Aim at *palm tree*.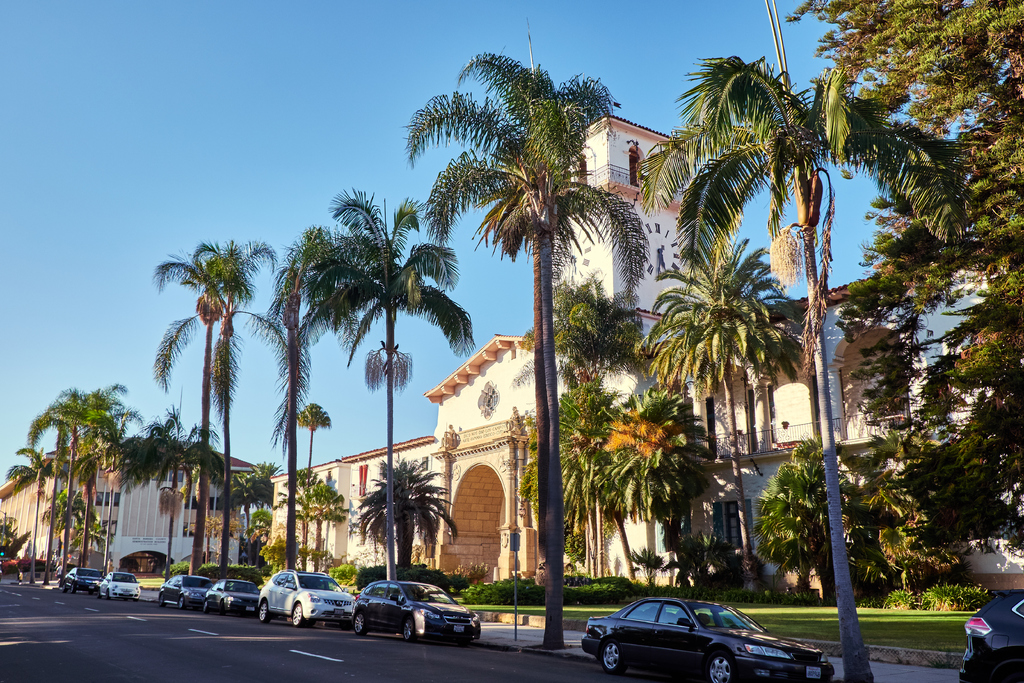
Aimed at [x1=300, y1=213, x2=438, y2=597].
